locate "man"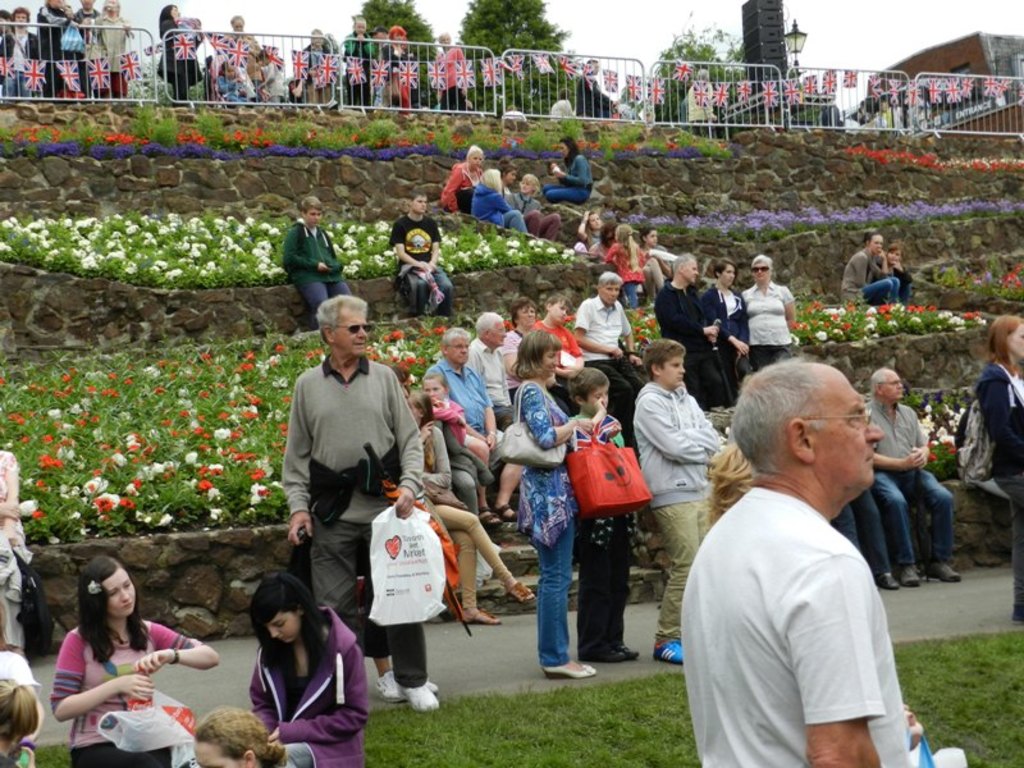
locate(672, 348, 933, 760)
